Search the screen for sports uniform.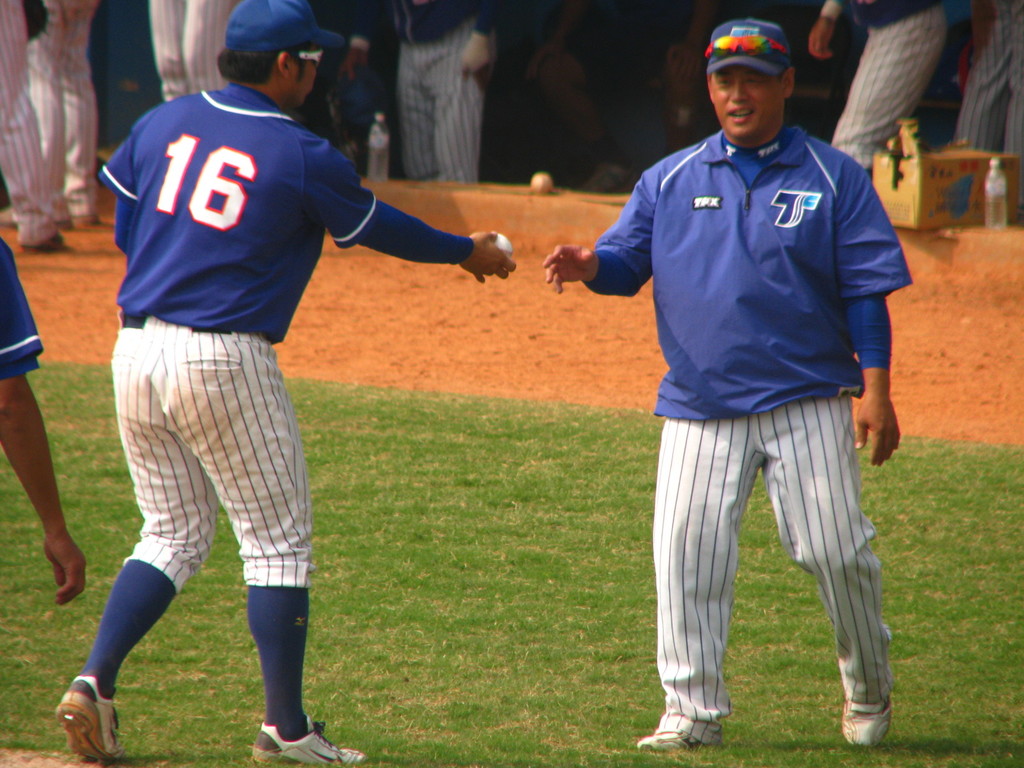
Found at 964:0:1023:161.
